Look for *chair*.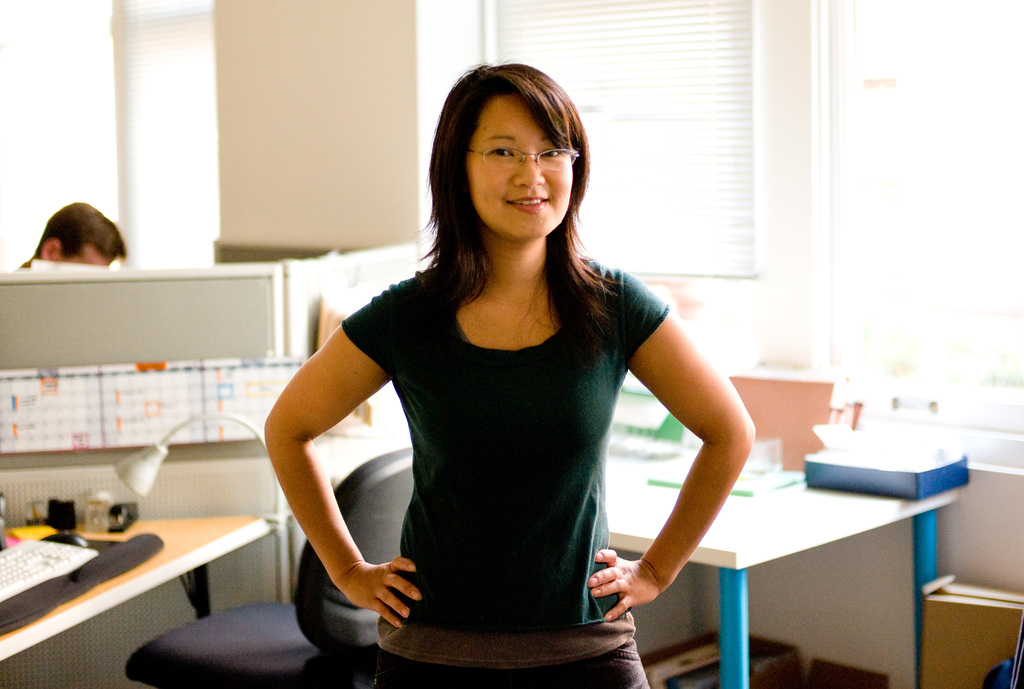
Found: 123,444,413,688.
